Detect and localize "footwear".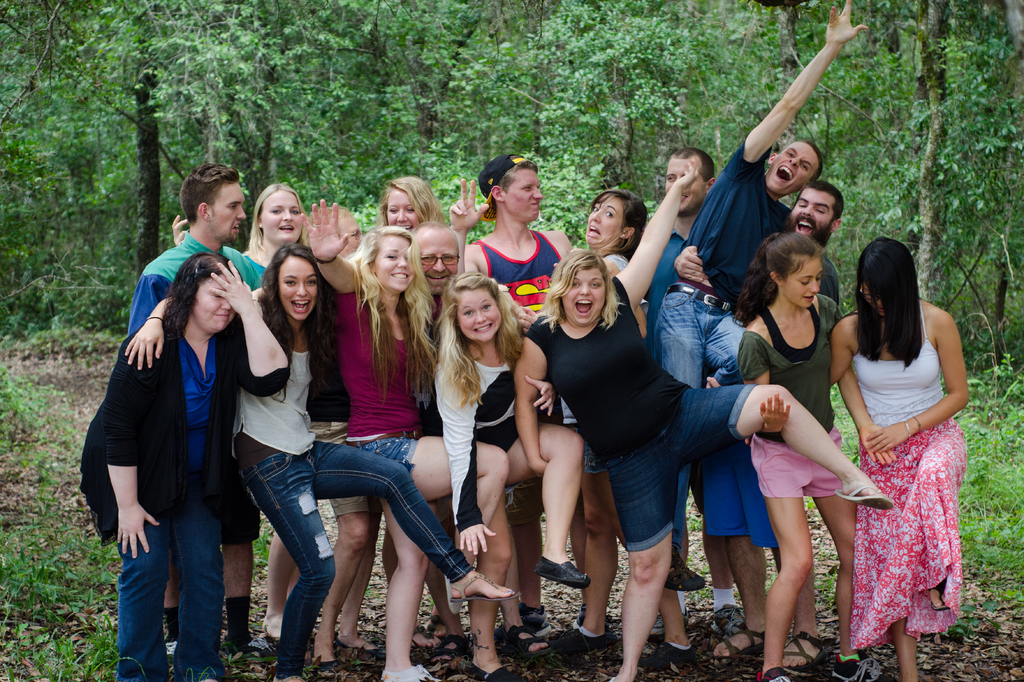
Localized at rect(383, 665, 445, 681).
